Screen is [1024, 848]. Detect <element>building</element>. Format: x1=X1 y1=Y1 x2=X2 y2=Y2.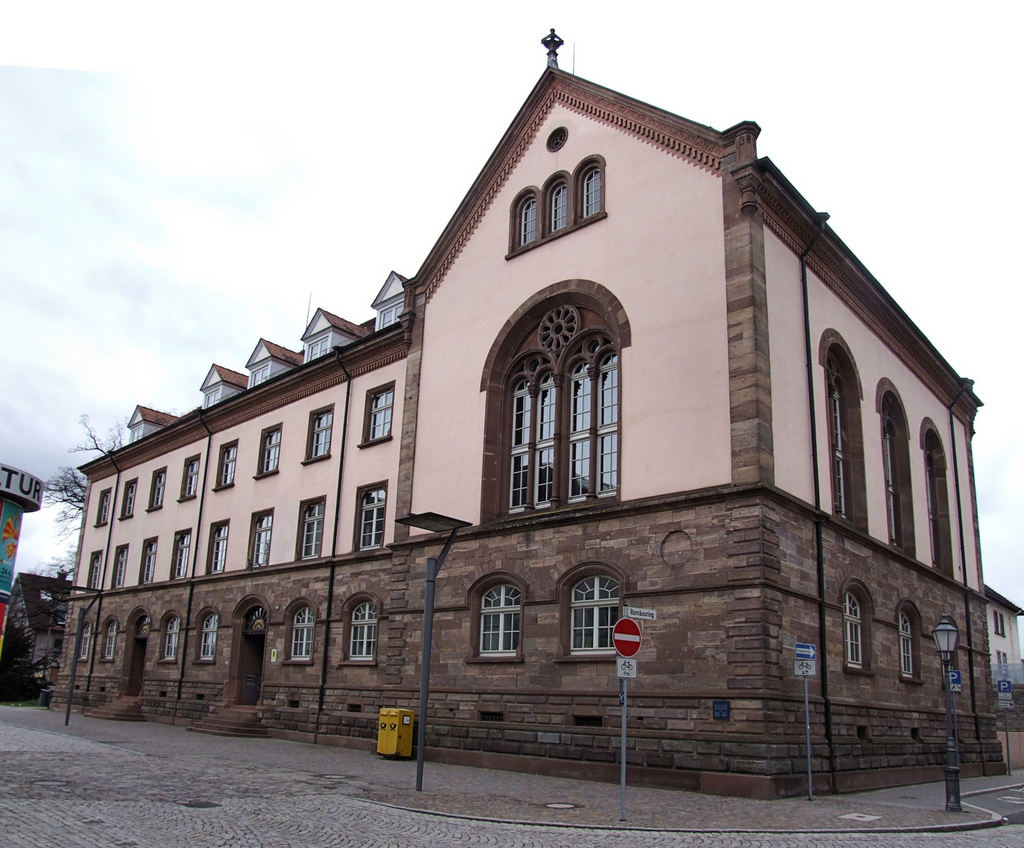
x1=79 y1=32 x2=1018 y2=812.
